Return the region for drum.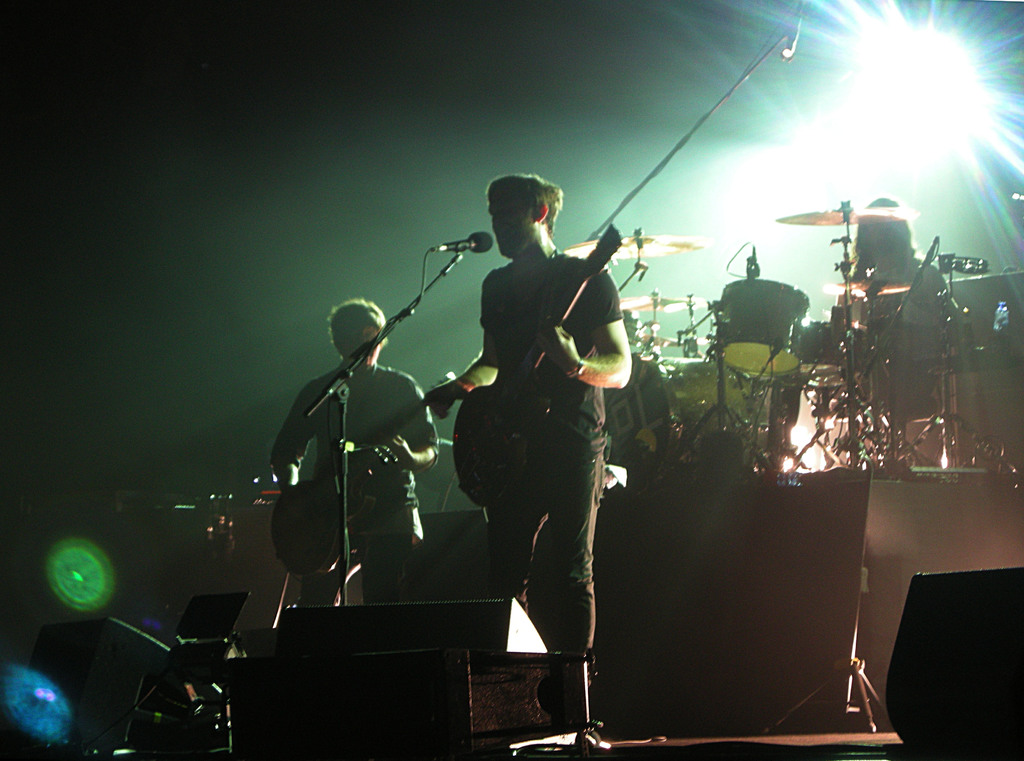
l=605, t=357, r=772, b=484.
